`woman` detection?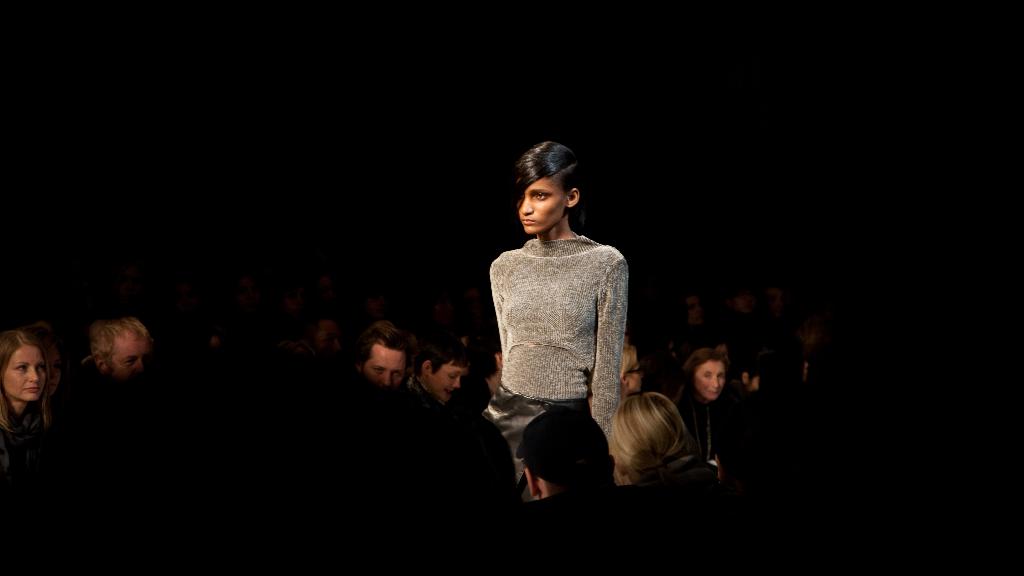
<bbox>0, 332, 61, 448</bbox>
